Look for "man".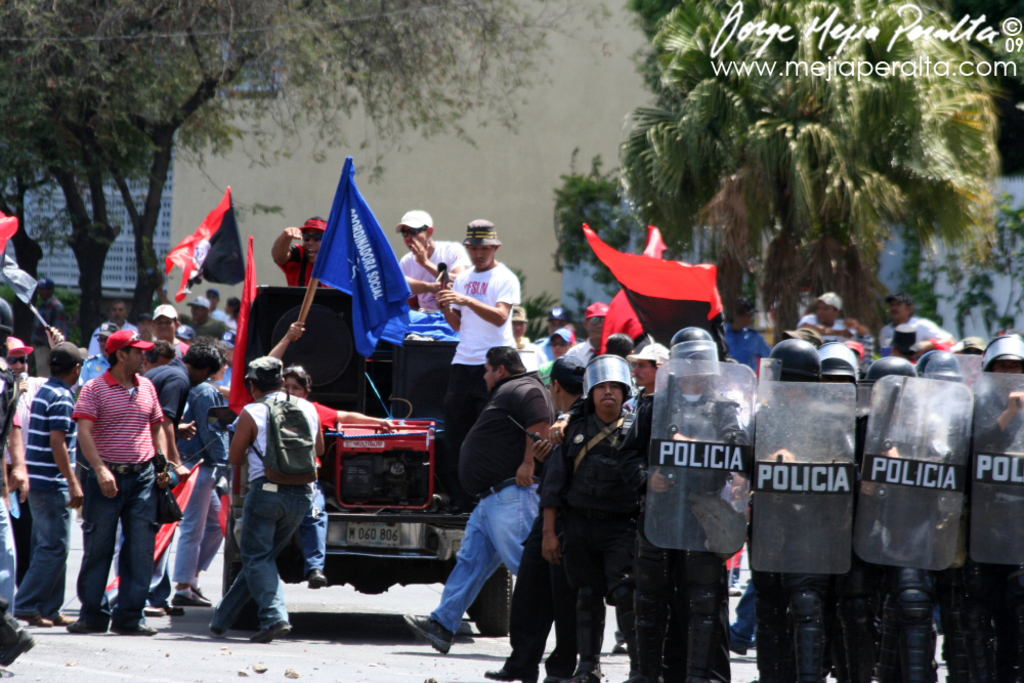
Found: <box>966,332,1023,677</box>.
